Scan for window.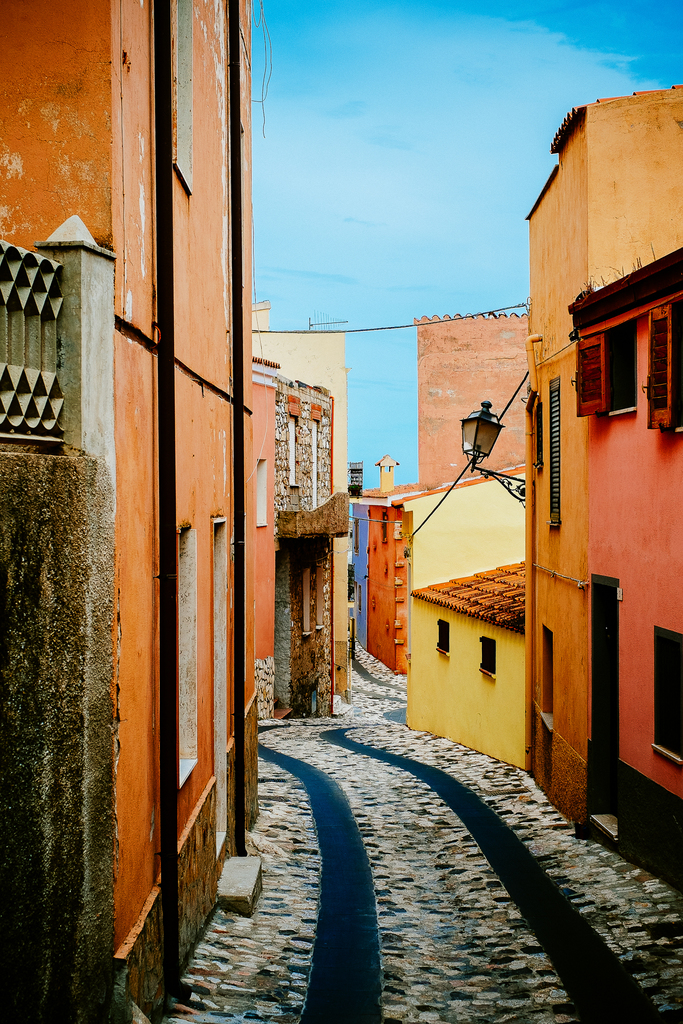
Scan result: 432/614/456/666.
